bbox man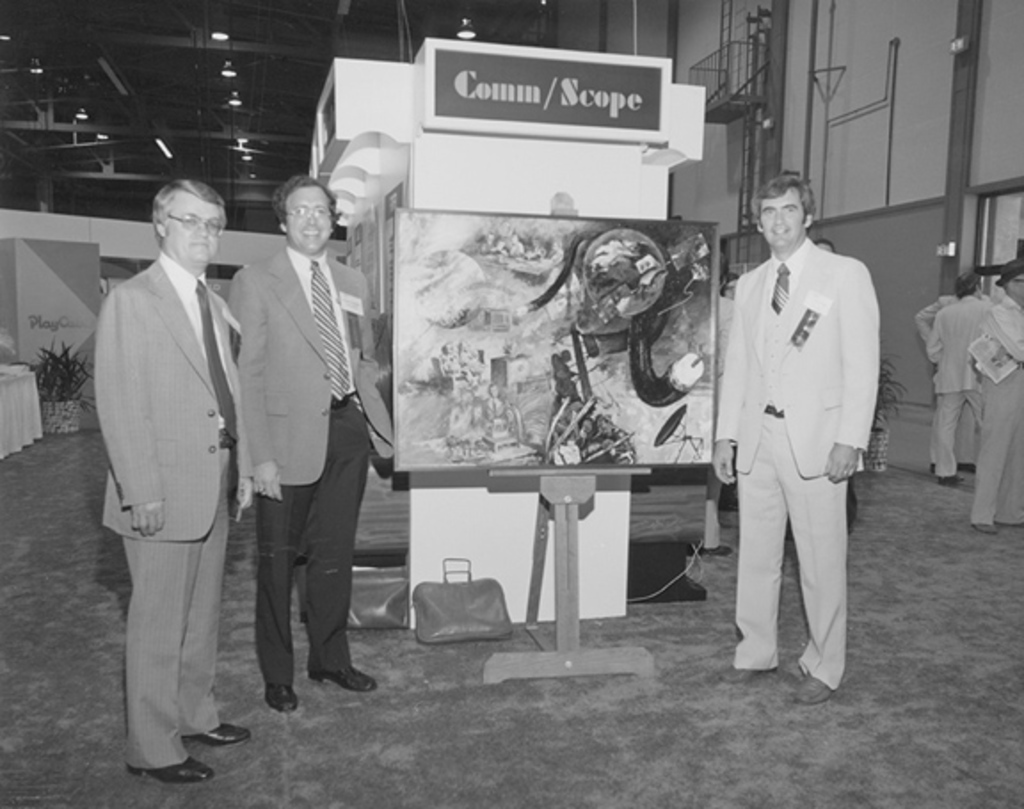
926 272 996 485
